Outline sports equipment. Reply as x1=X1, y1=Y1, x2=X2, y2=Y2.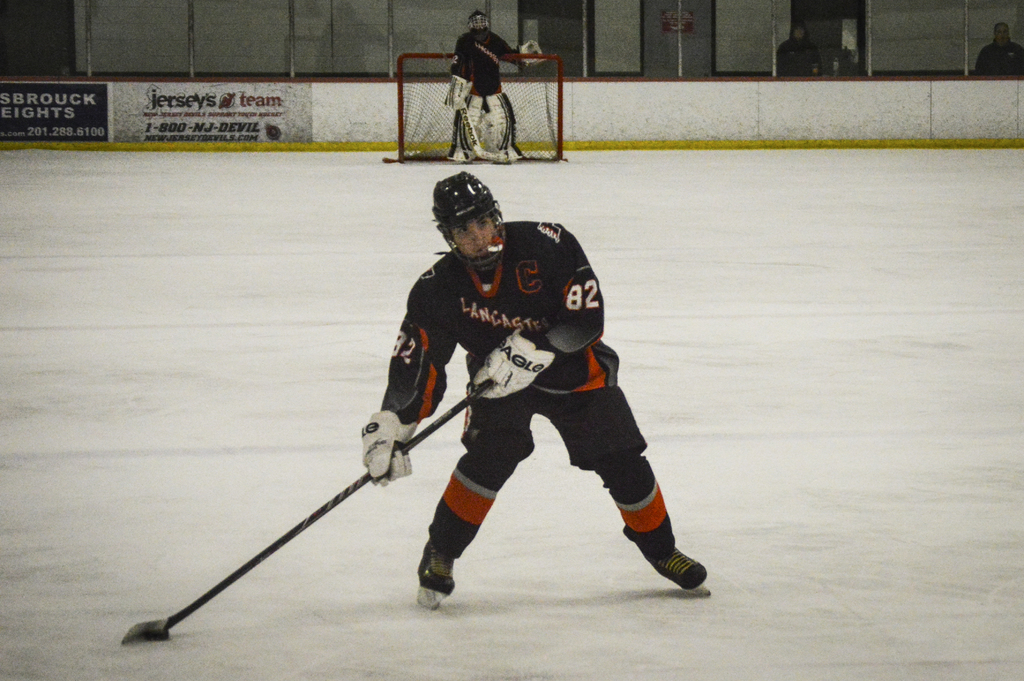
x1=447, y1=75, x2=471, y2=113.
